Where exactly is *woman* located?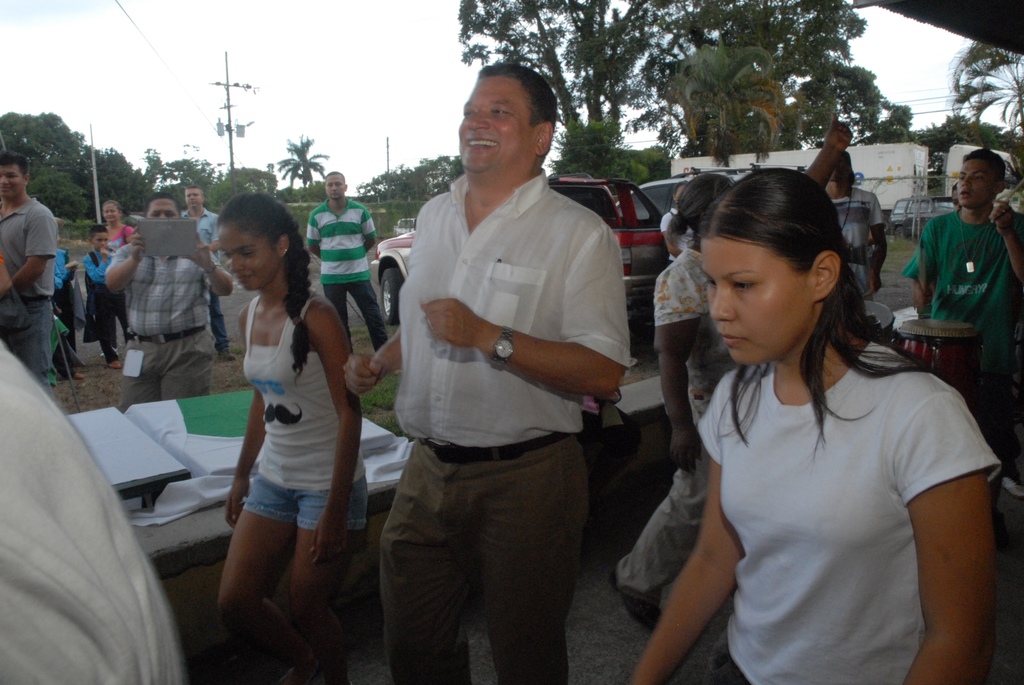
Its bounding box is (203, 187, 367, 684).
